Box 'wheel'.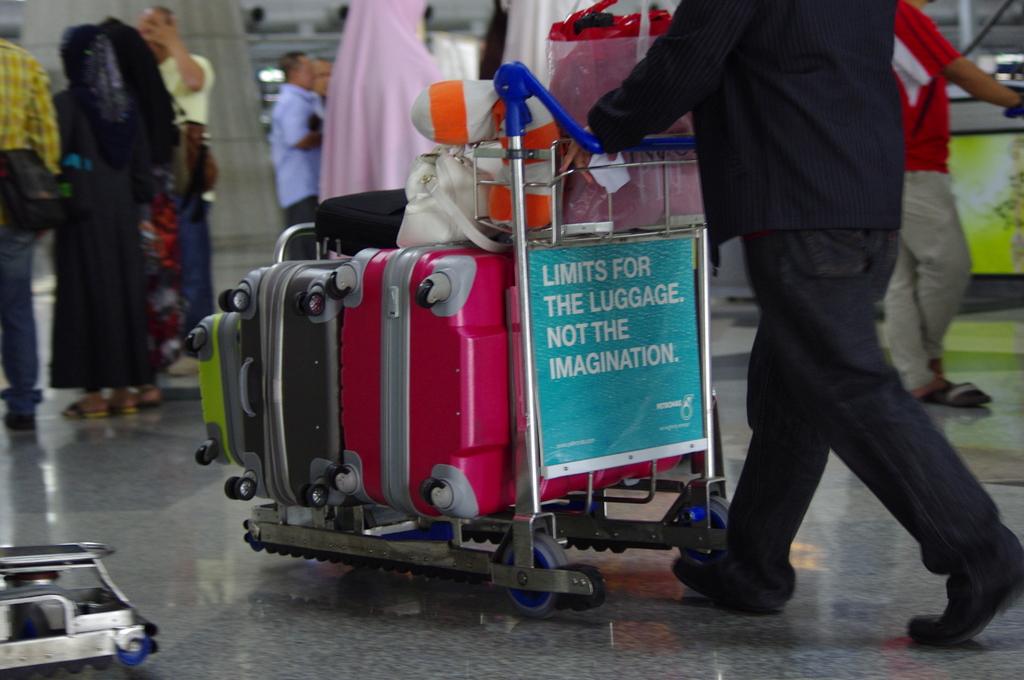
[296,482,312,506].
